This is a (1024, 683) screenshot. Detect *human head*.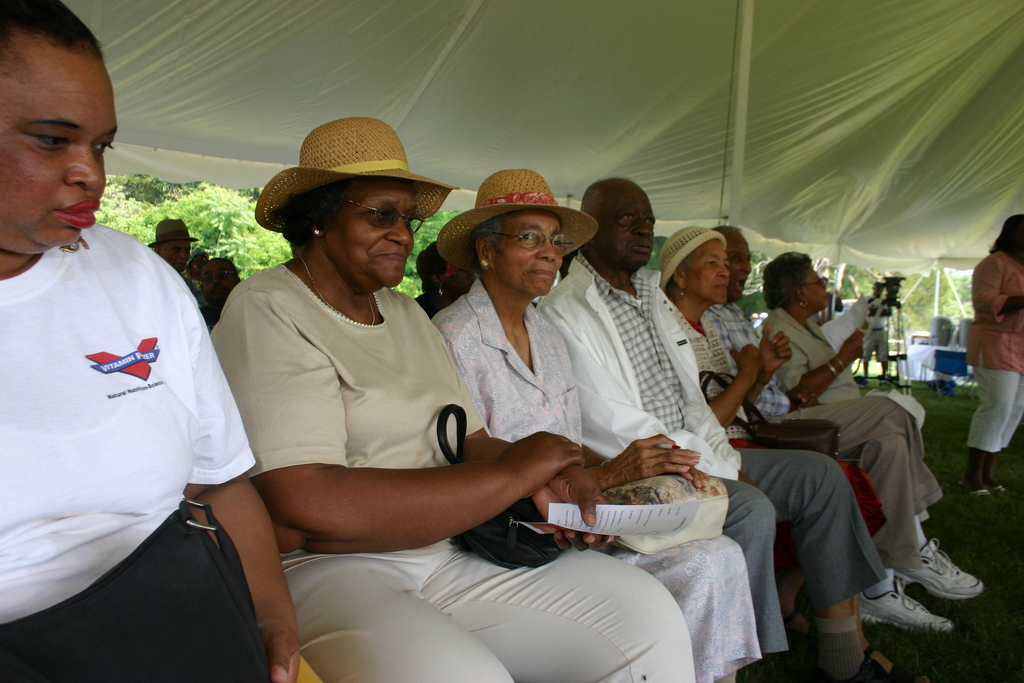
pyautogui.locateOnScreen(993, 211, 1023, 258).
